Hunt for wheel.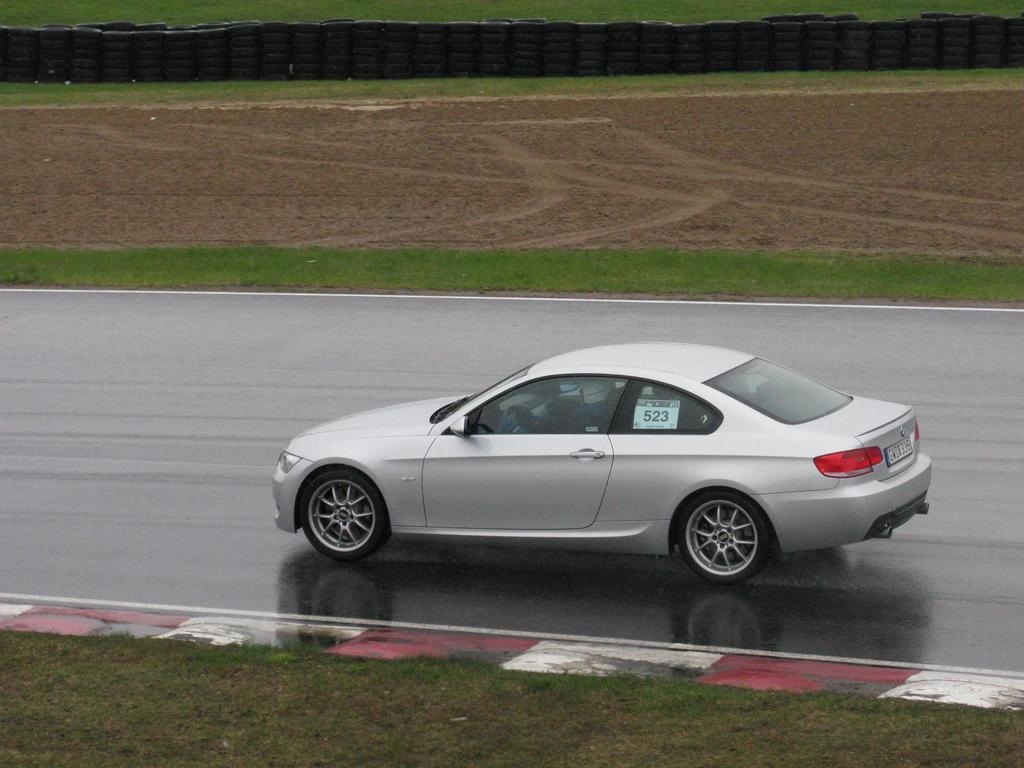
Hunted down at left=506, top=404, right=525, bottom=418.
